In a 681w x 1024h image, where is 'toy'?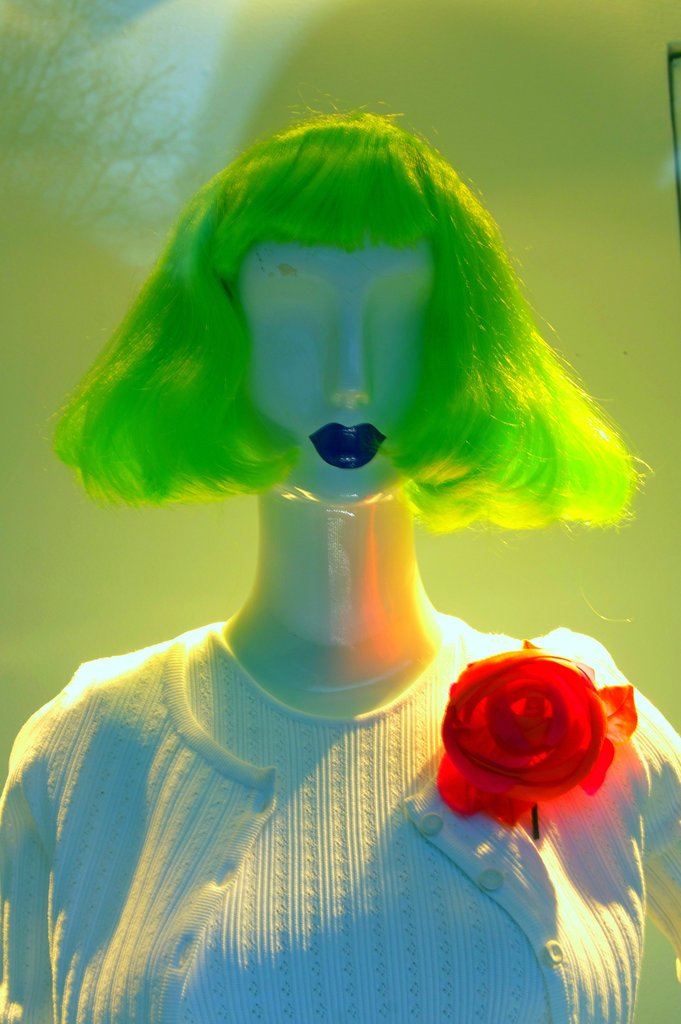
(0,101,680,1014).
